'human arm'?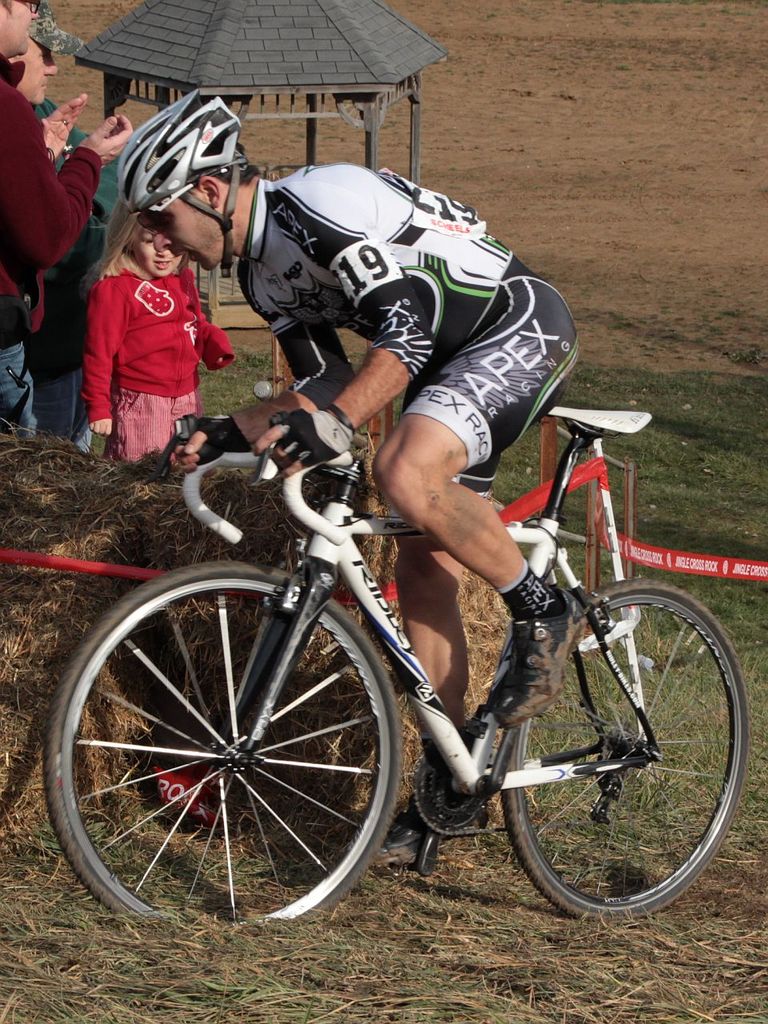
detection(0, 75, 117, 273)
